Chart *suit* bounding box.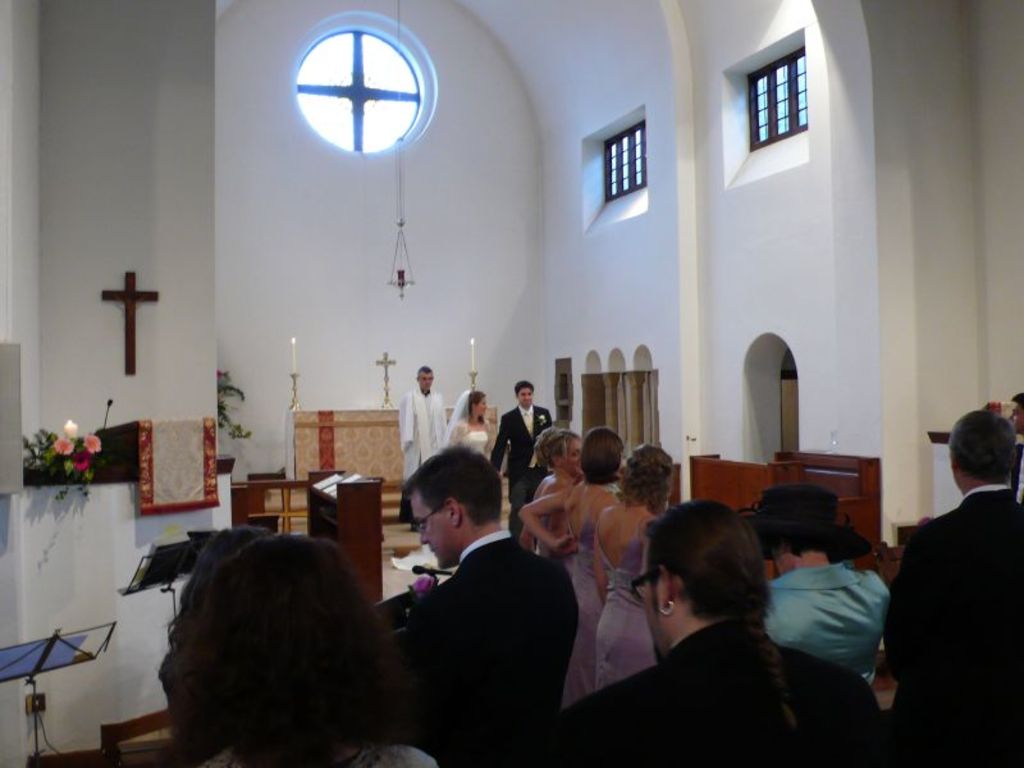
Charted: [x1=492, y1=406, x2=554, y2=529].
